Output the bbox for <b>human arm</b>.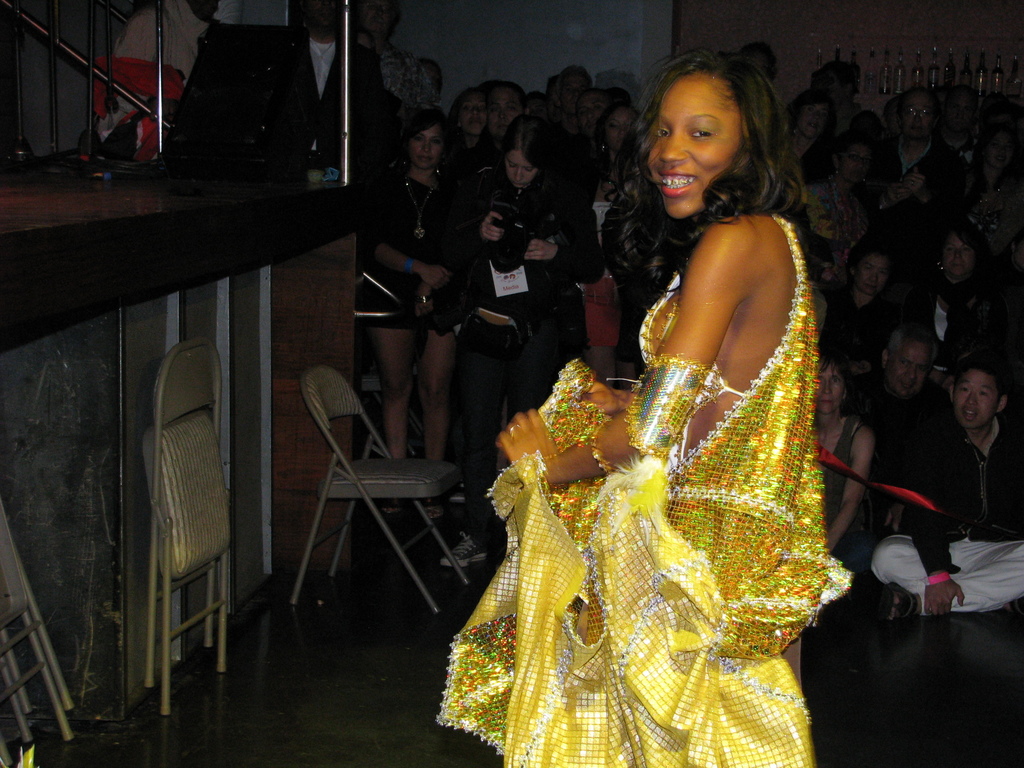
[left=873, top=180, right=910, bottom=218].
